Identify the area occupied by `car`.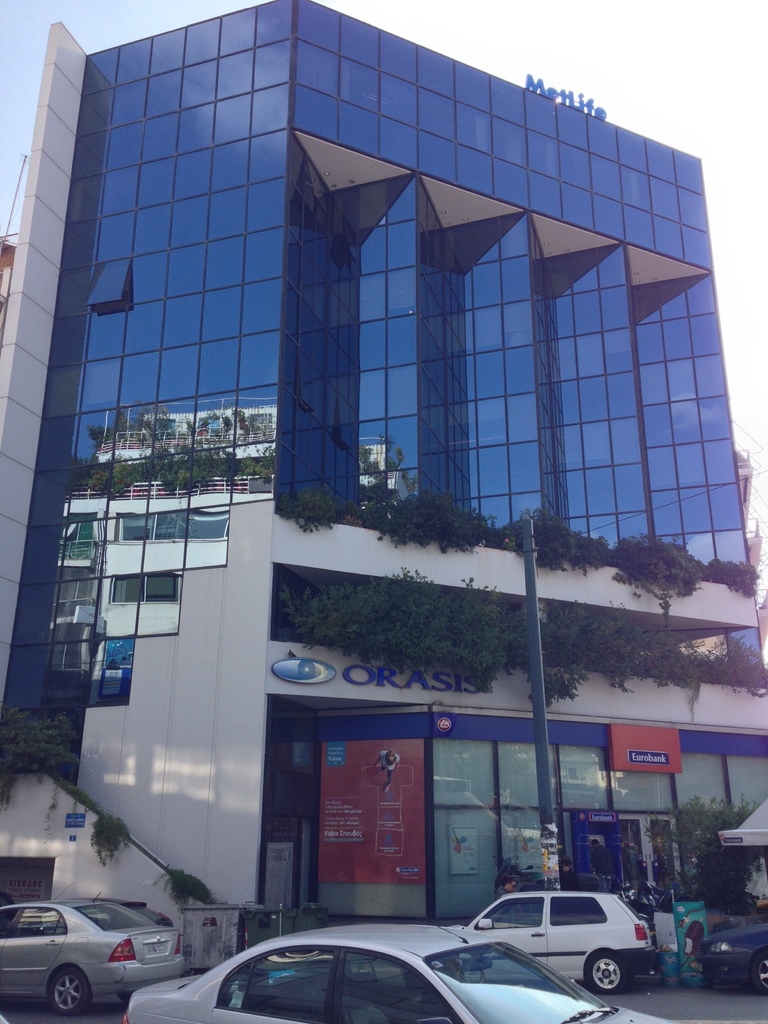
Area: bbox(126, 924, 688, 1022).
